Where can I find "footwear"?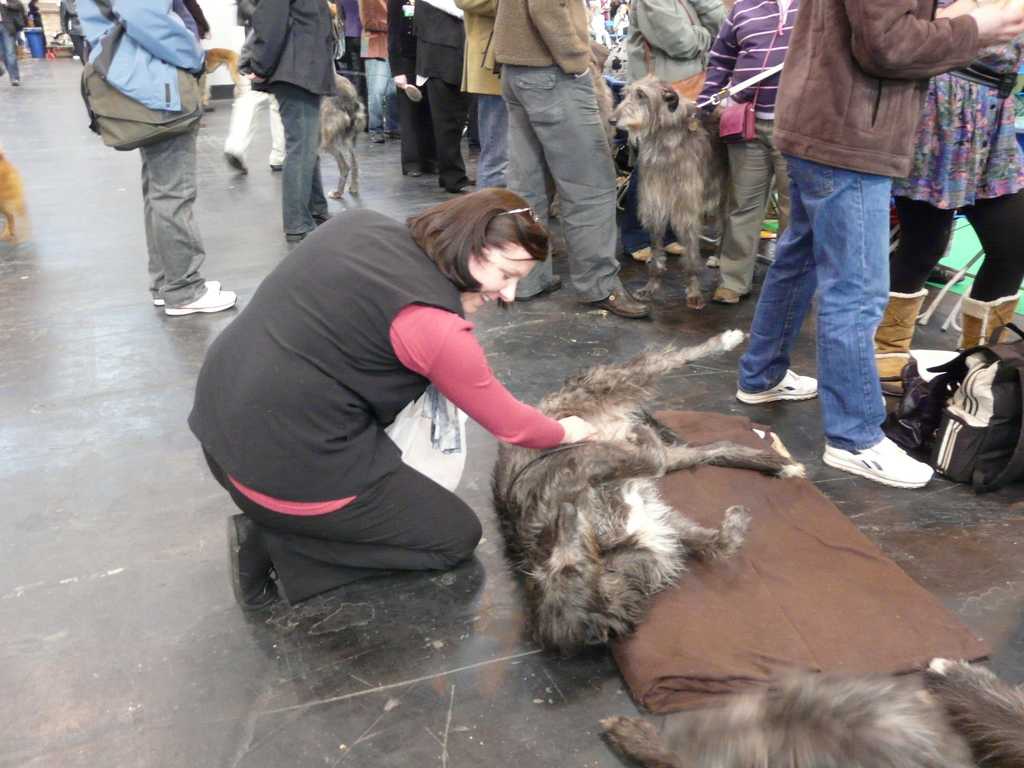
You can find it at 872 287 931 398.
